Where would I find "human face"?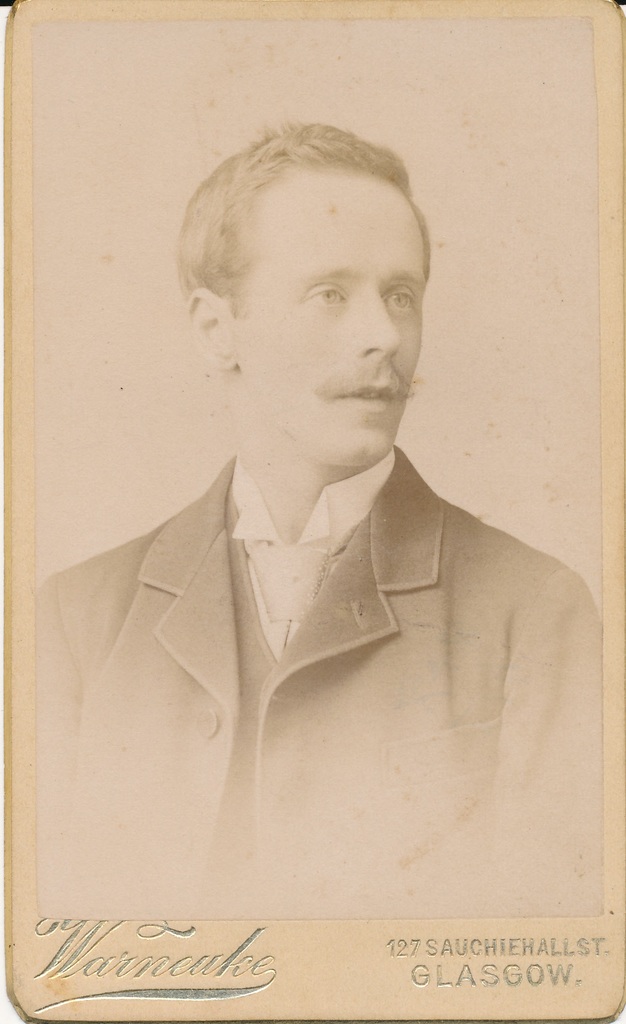
At left=222, top=175, right=416, bottom=451.
